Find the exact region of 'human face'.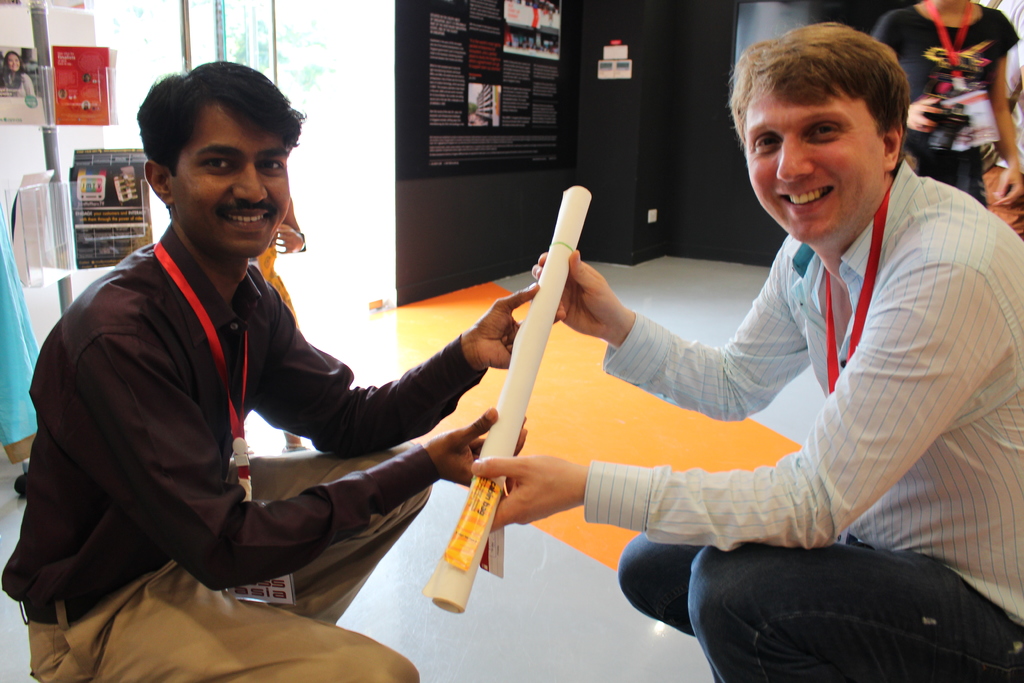
Exact region: {"x1": 166, "y1": 100, "x2": 291, "y2": 252}.
